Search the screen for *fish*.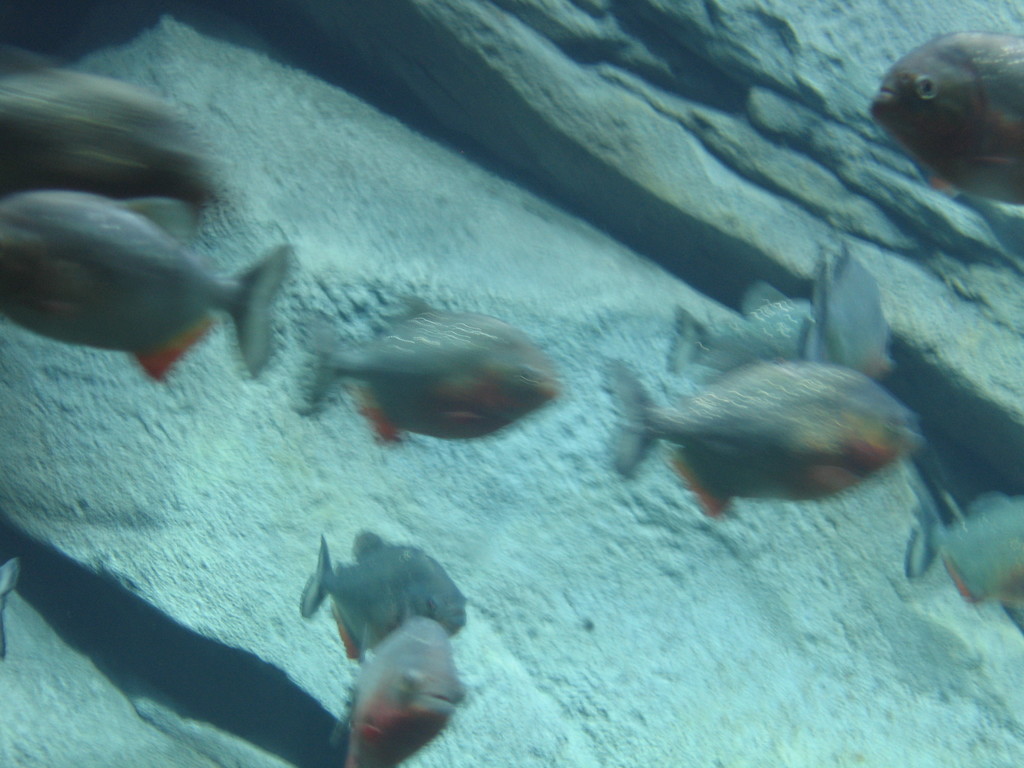
Found at l=0, t=37, r=205, b=238.
